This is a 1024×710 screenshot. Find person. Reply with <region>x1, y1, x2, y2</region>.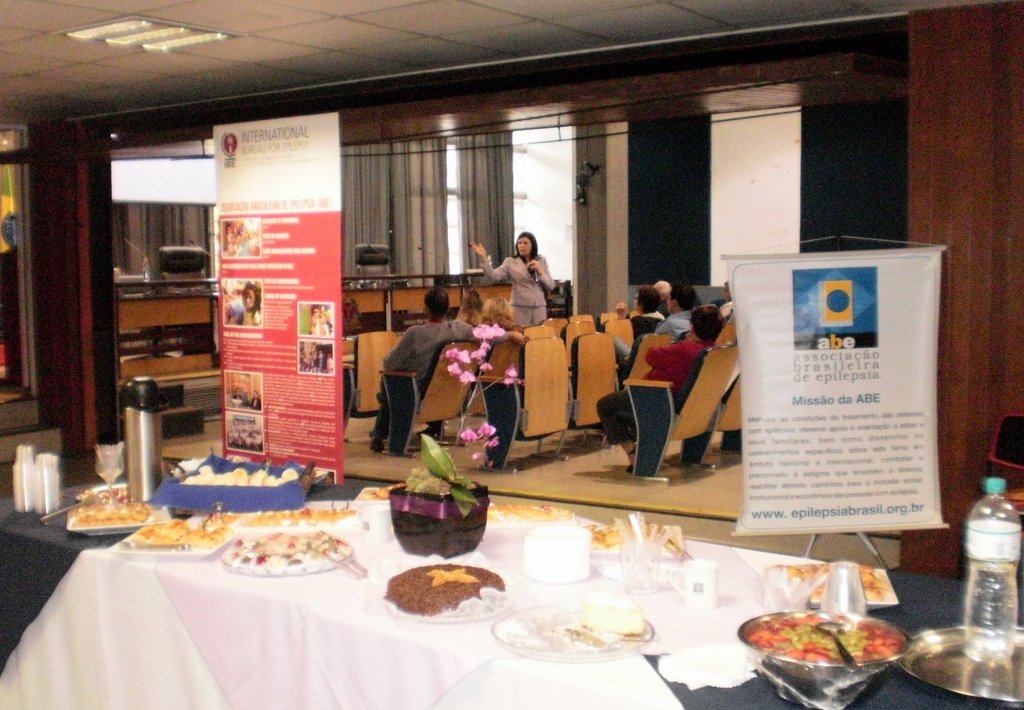
<region>494, 225, 556, 348</region>.
